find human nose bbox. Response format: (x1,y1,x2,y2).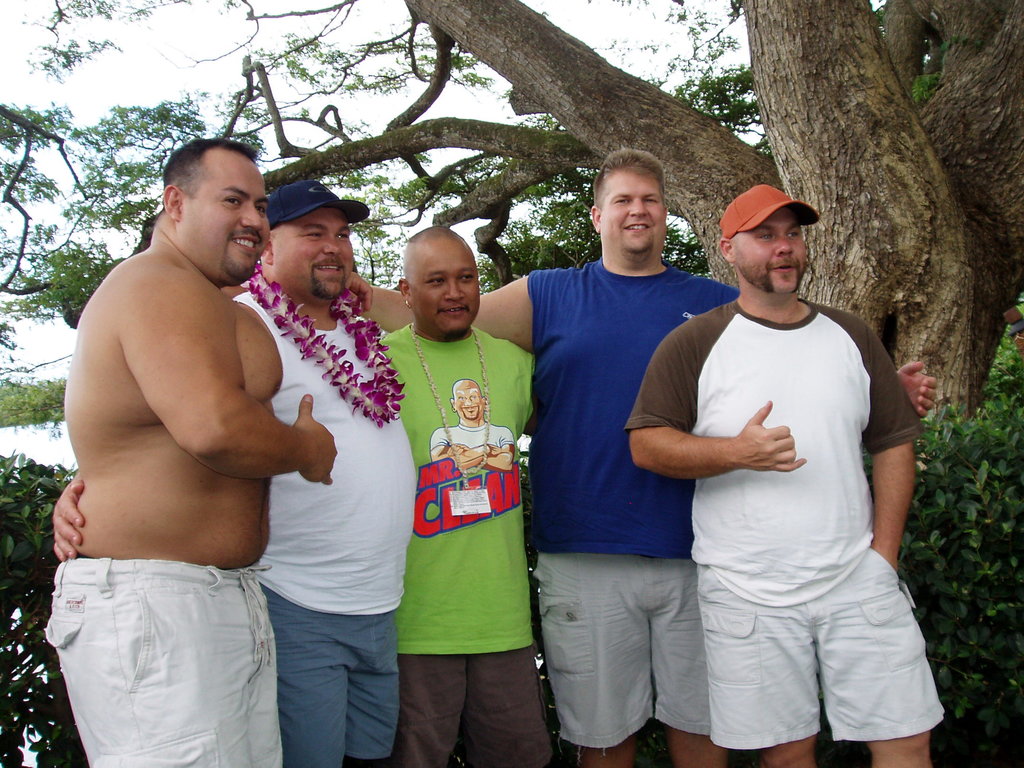
(774,236,794,255).
